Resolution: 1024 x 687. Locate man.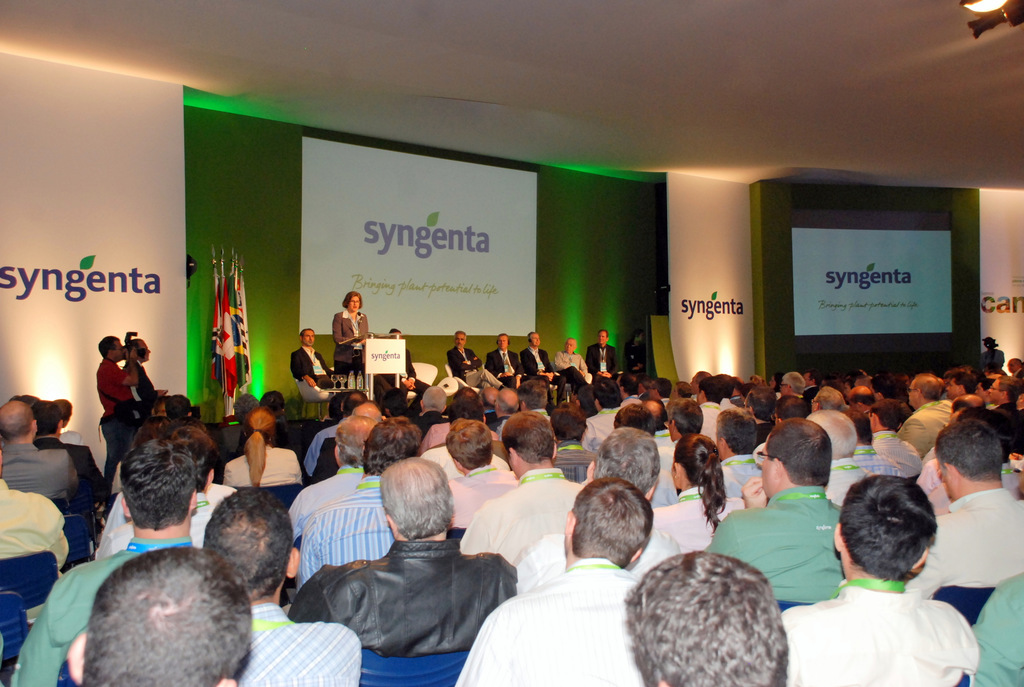
detection(694, 376, 726, 429).
